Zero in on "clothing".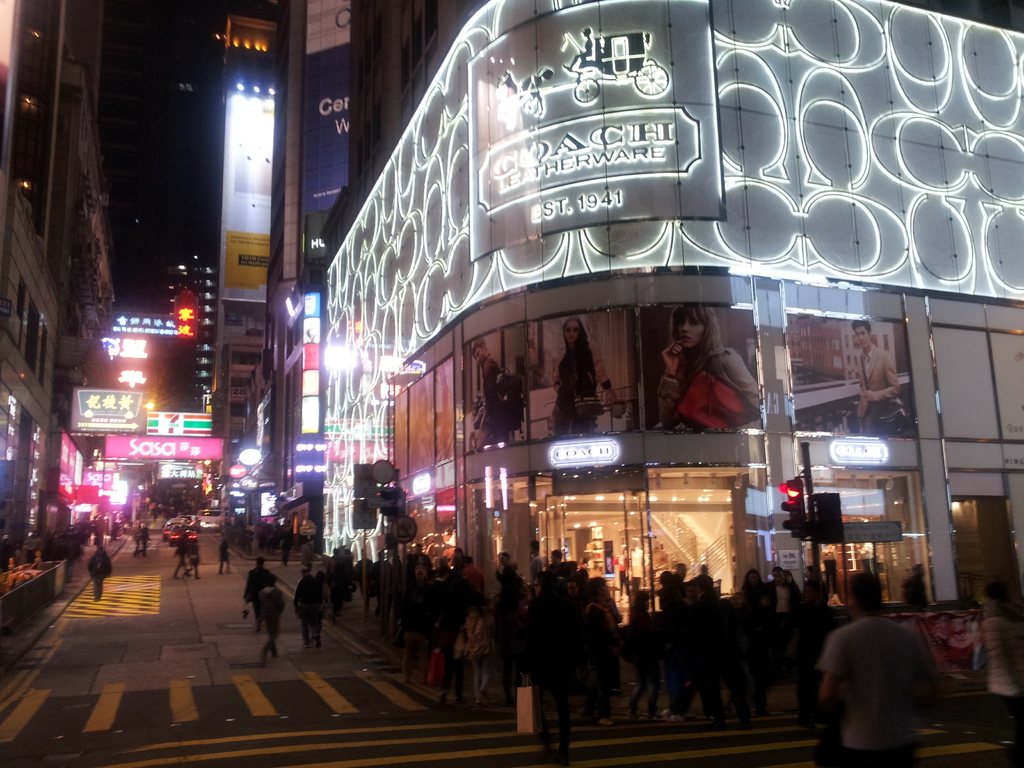
Zeroed in: select_region(744, 583, 822, 666).
